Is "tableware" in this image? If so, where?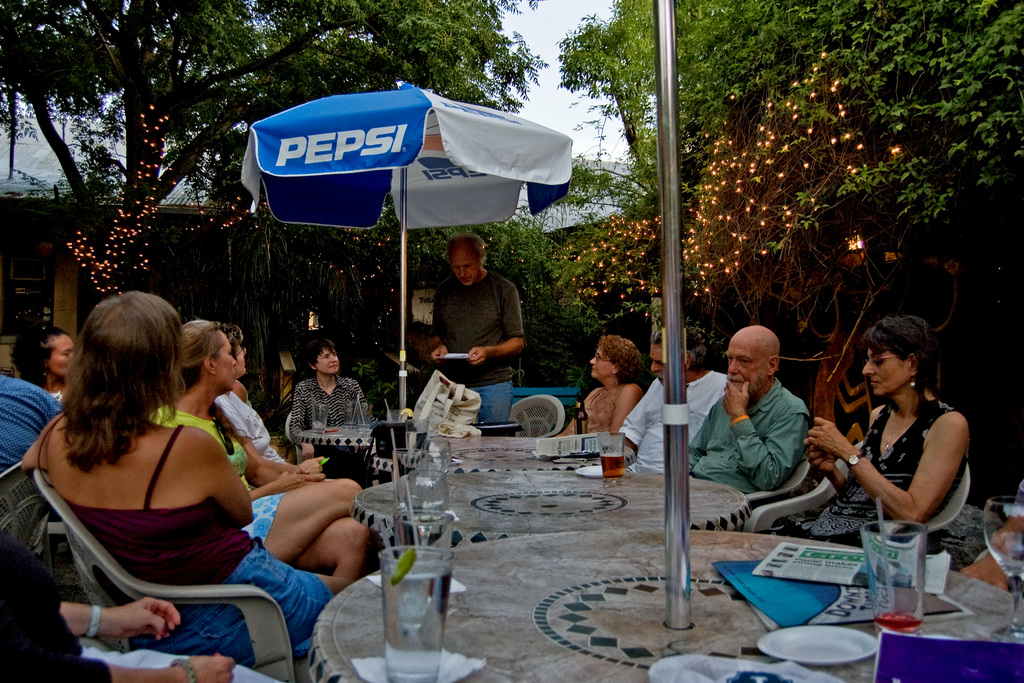
Yes, at [395,445,422,508].
